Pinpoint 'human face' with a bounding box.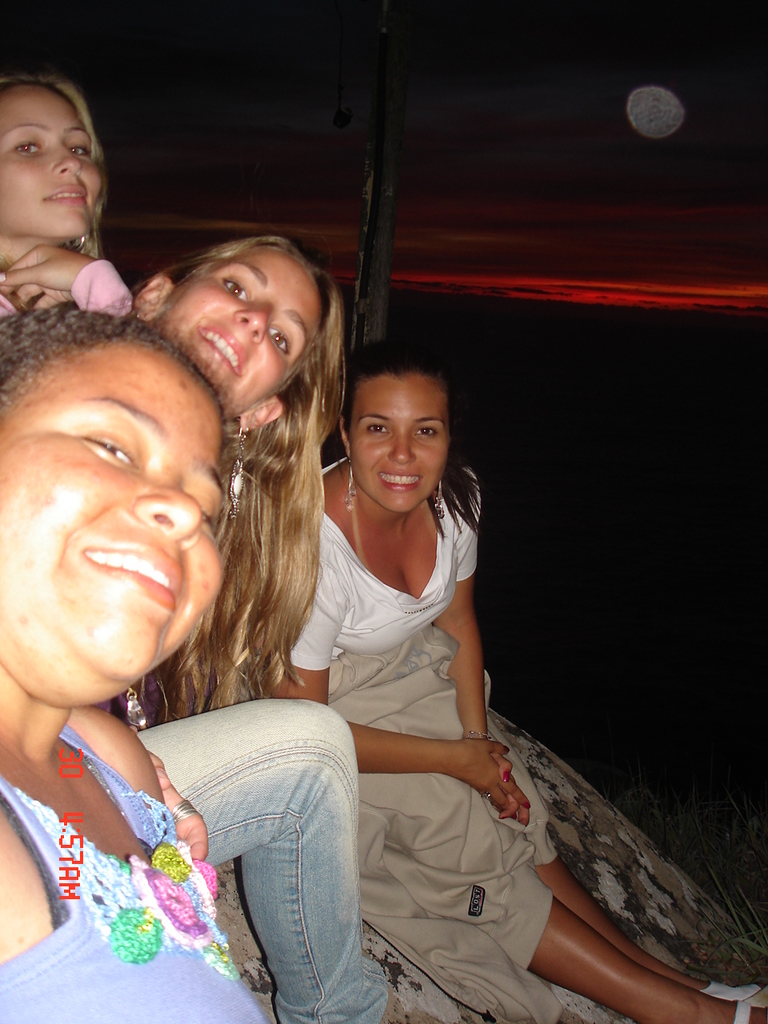
Rect(351, 383, 446, 515).
